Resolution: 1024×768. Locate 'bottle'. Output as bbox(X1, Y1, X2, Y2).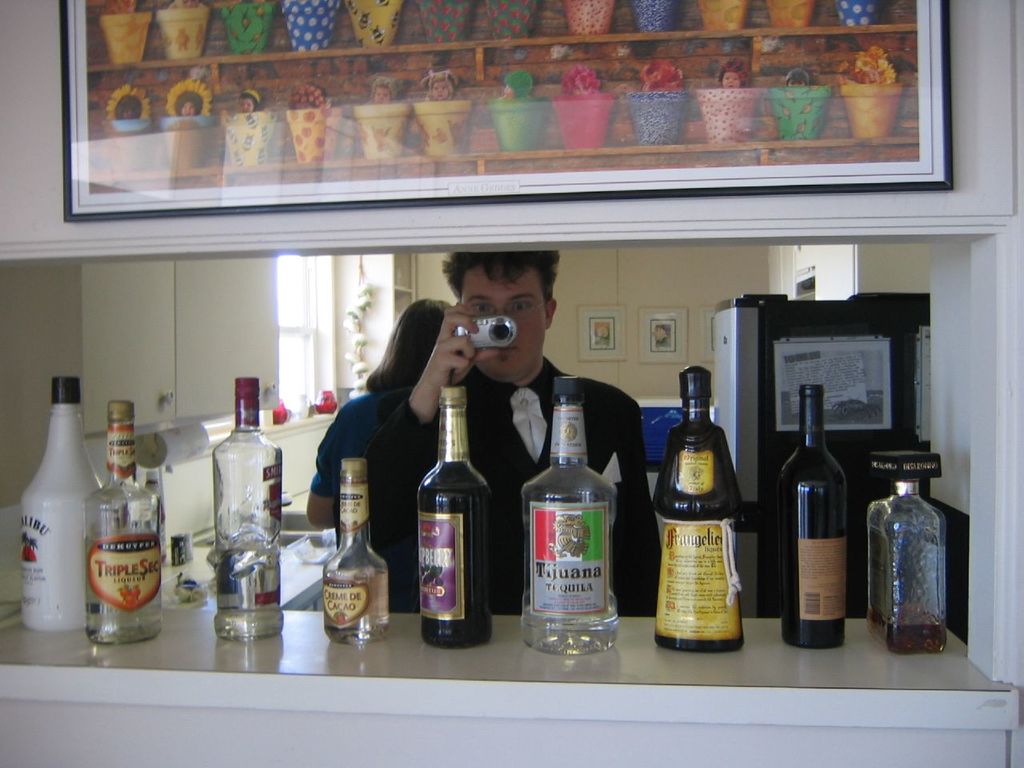
bbox(22, 378, 101, 636).
